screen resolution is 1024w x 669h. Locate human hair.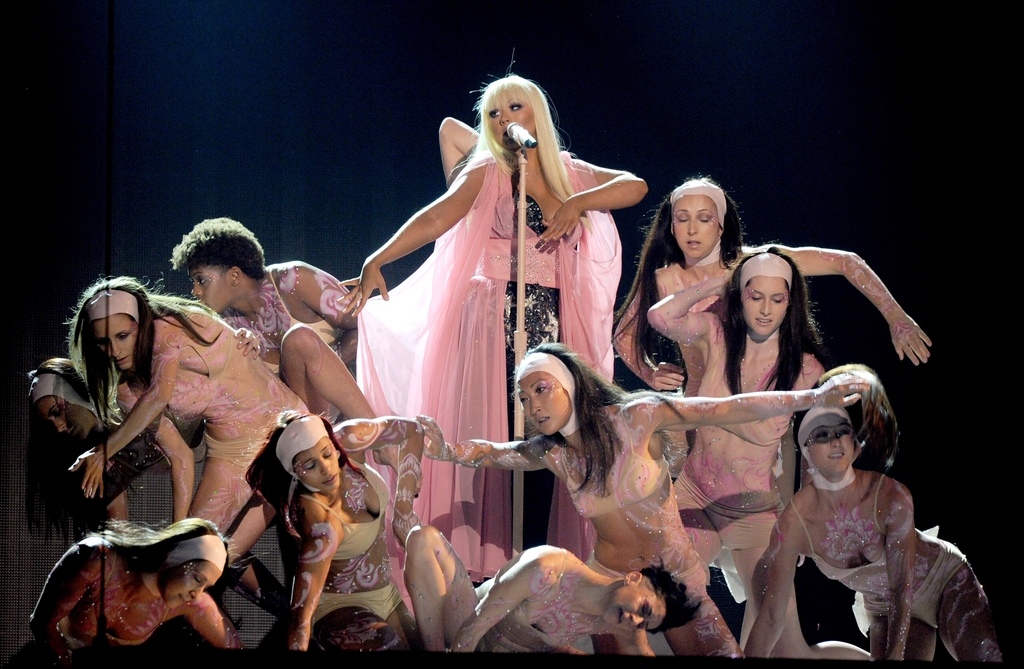
locate(639, 568, 705, 631).
